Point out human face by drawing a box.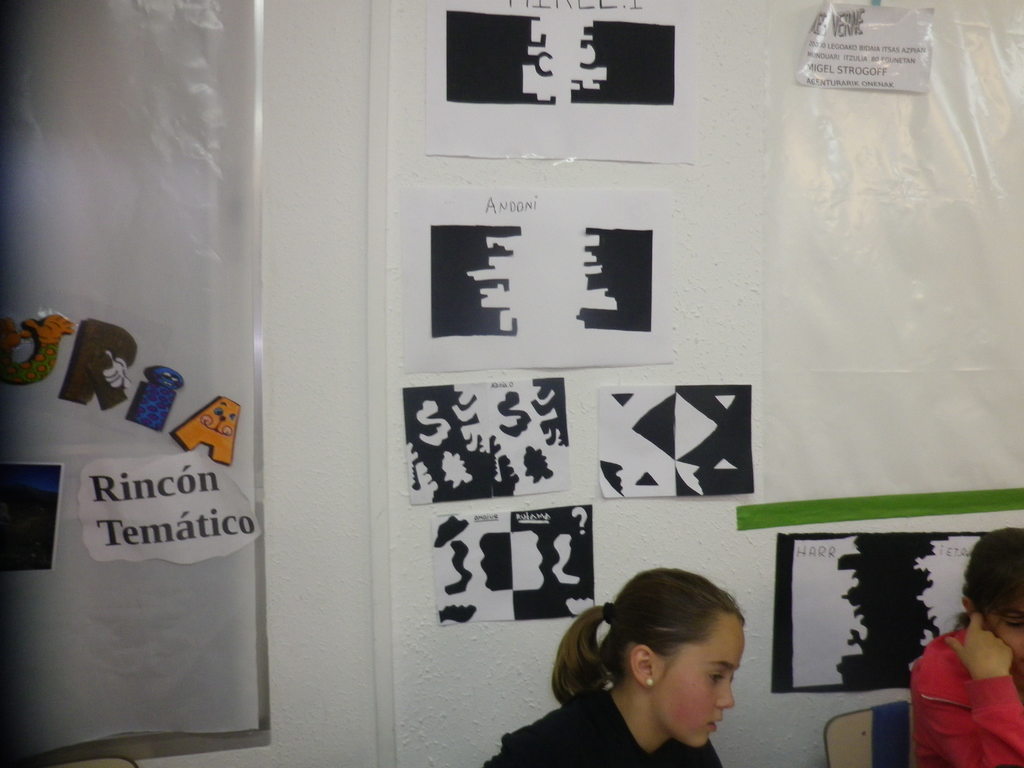
[652, 614, 744, 749].
